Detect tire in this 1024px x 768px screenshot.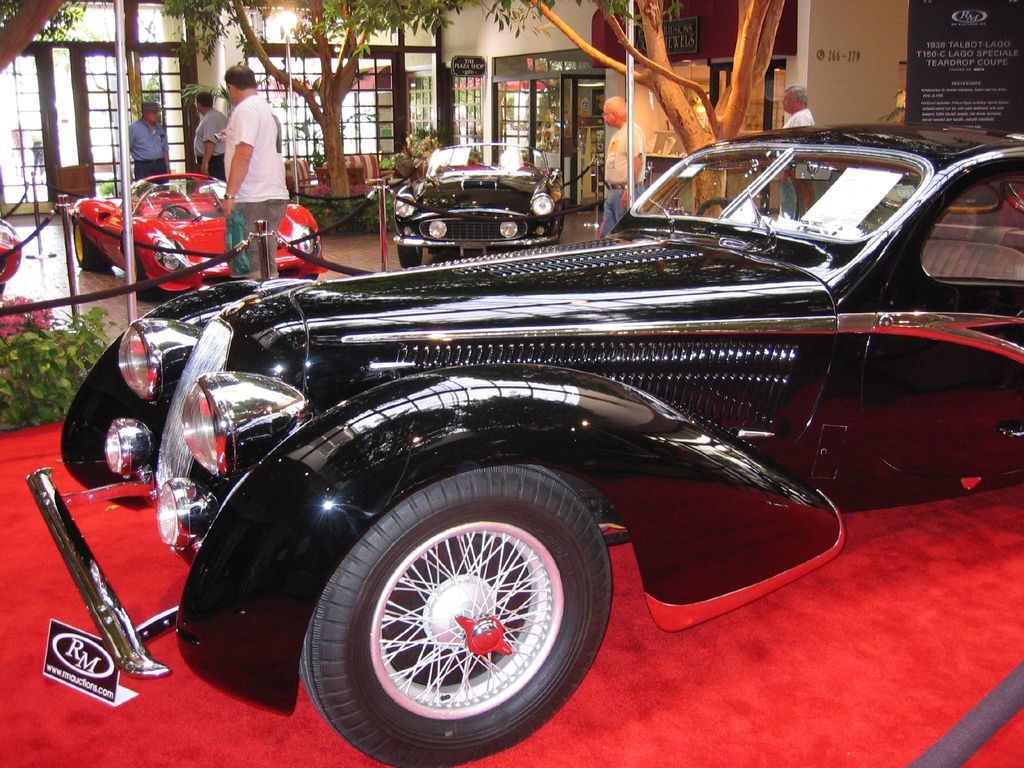
Detection: detection(74, 219, 111, 272).
